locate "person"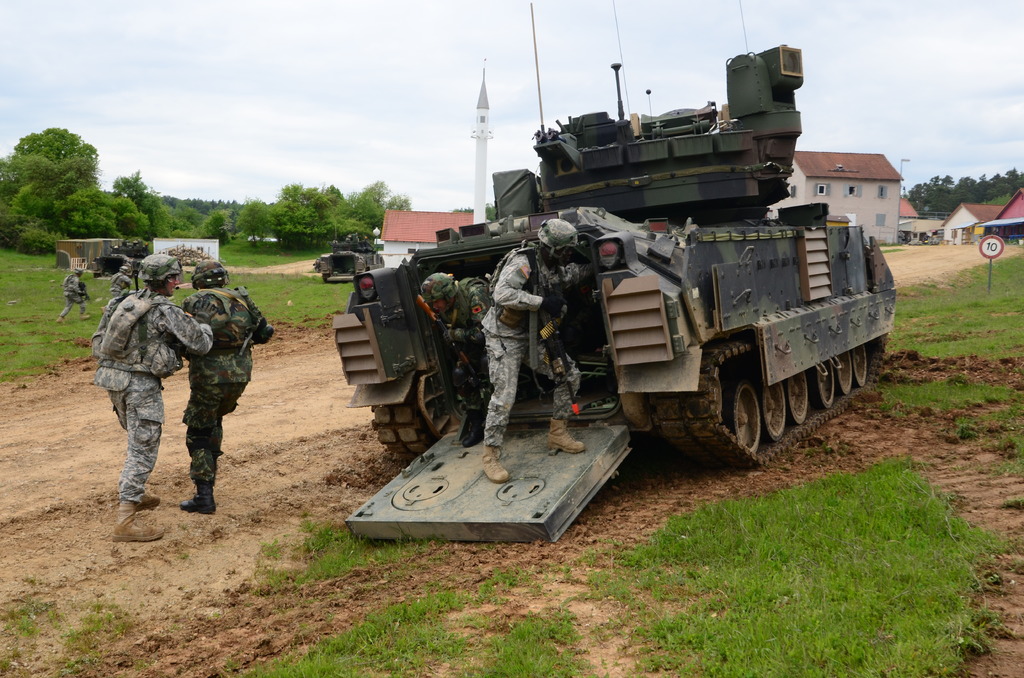
98:266:134:310
